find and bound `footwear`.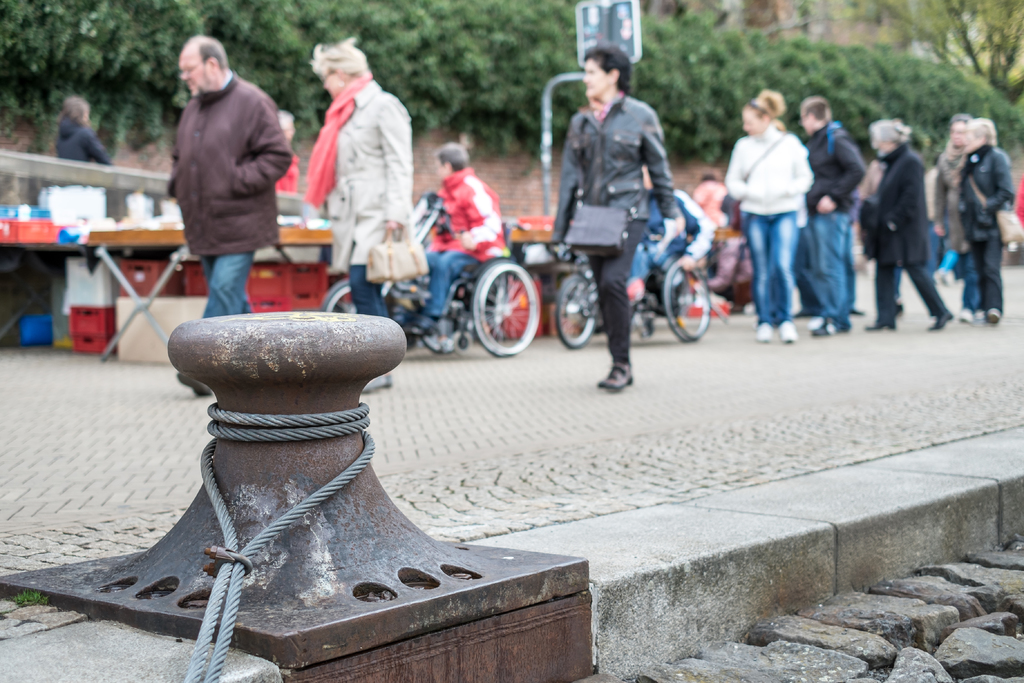
Bound: (x1=596, y1=358, x2=635, y2=392).
